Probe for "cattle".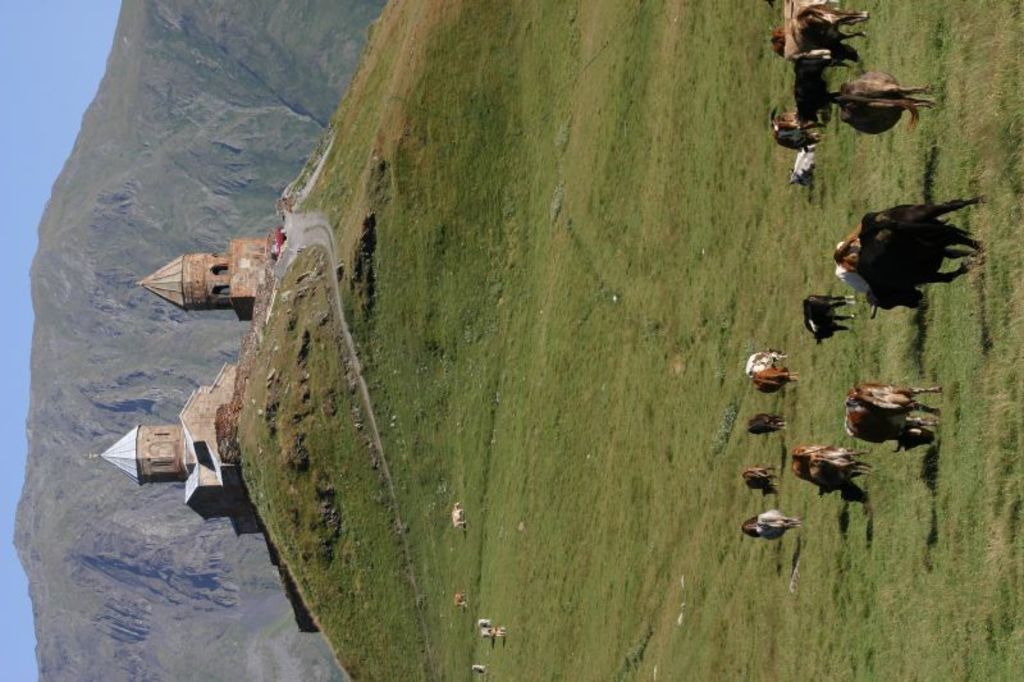
Probe result: [797, 438, 865, 522].
